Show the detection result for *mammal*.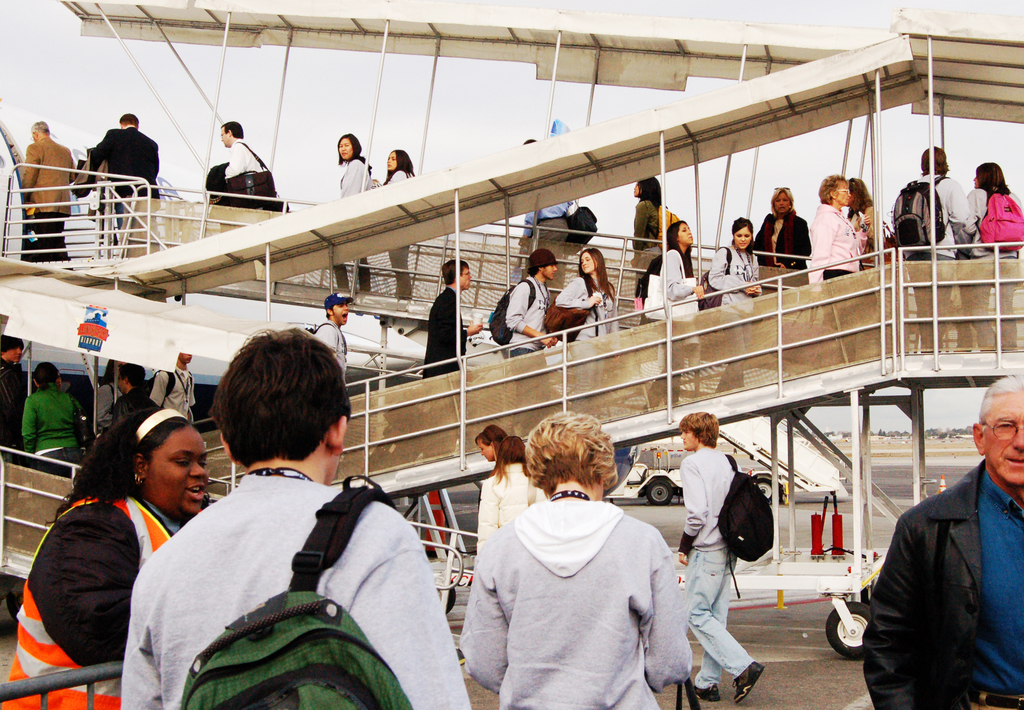
BBox(627, 221, 710, 408).
